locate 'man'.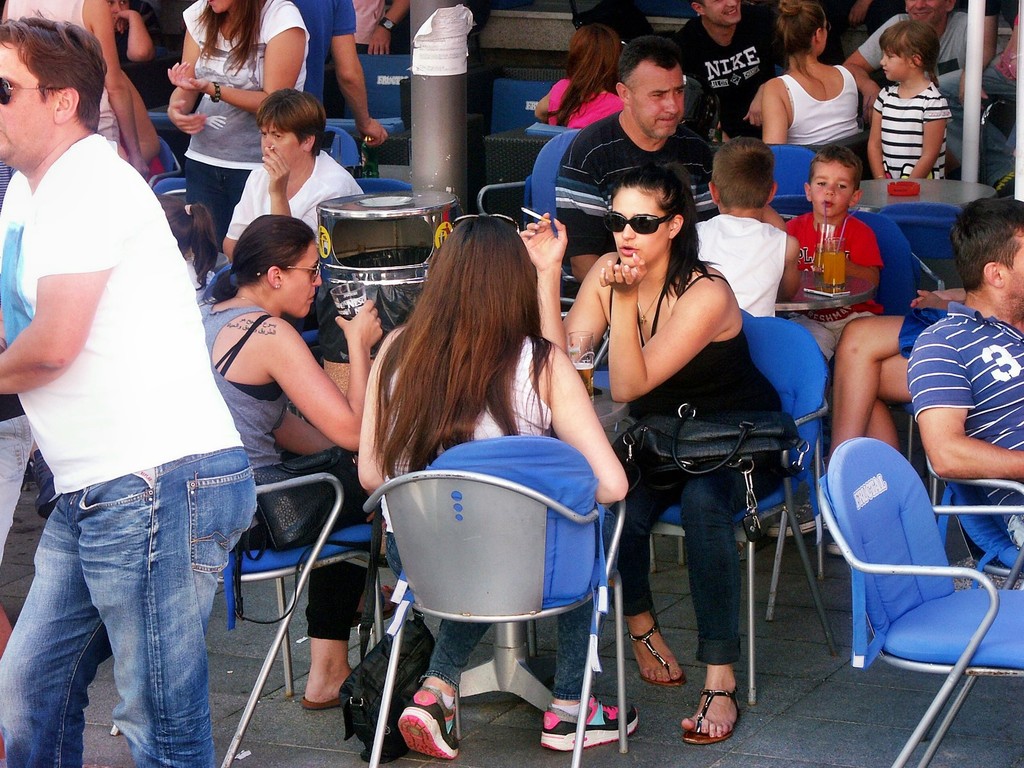
Bounding box: l=285, t=0, r=385, b=143.
